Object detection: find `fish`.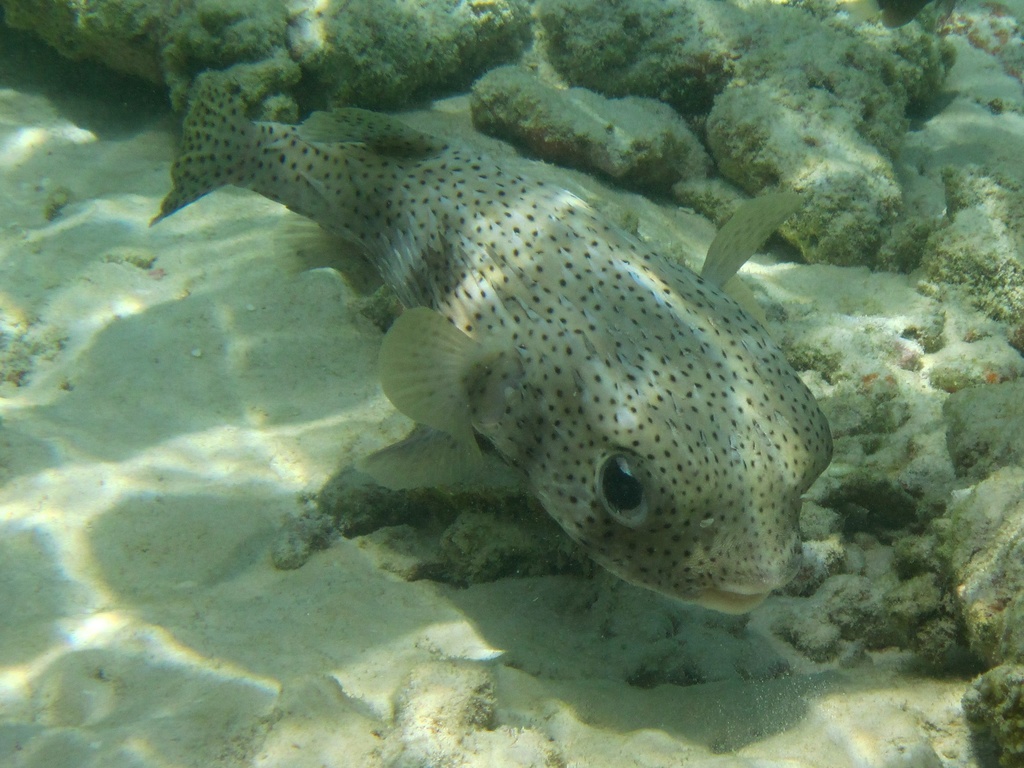
crop(149, 62, 836, 619).
